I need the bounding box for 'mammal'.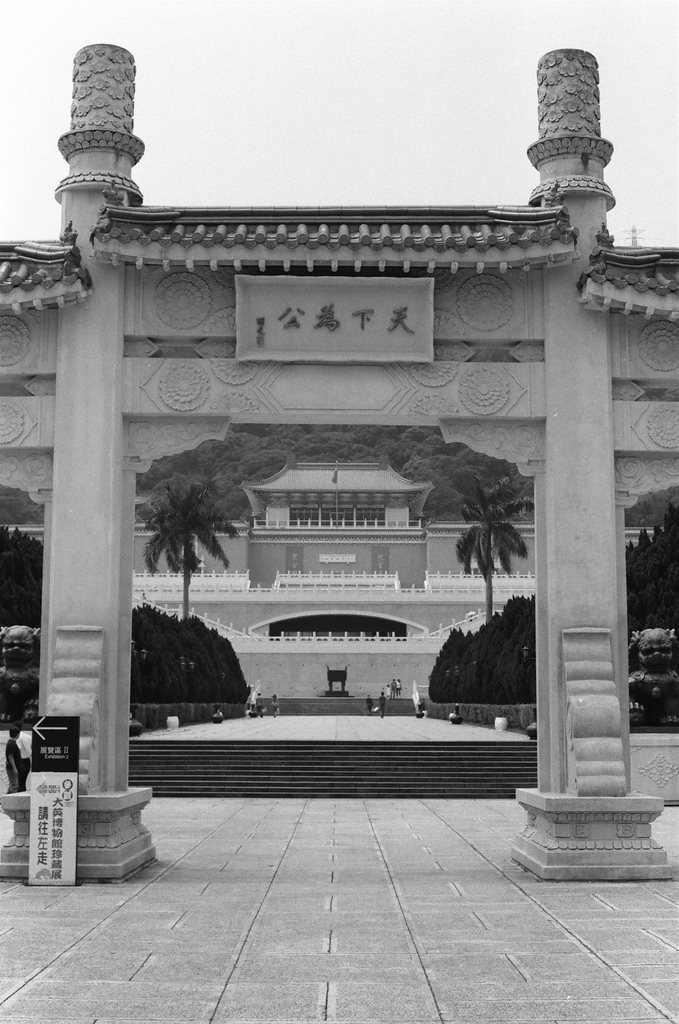
Here it is: locate(0, 718, 33, 795).
